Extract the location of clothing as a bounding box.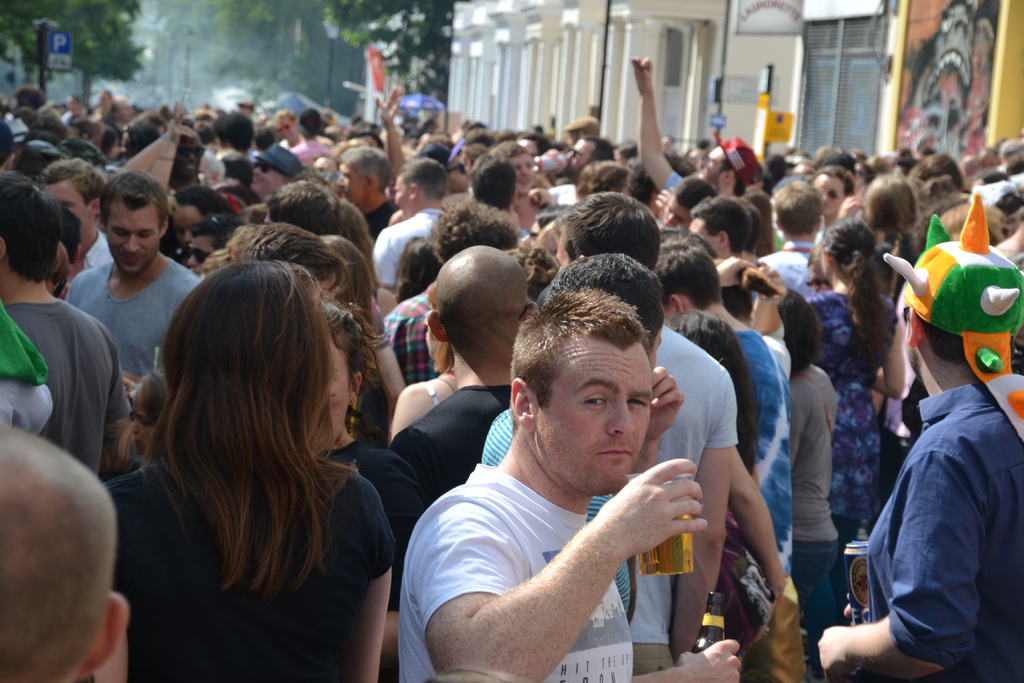
111 454 399 682.
